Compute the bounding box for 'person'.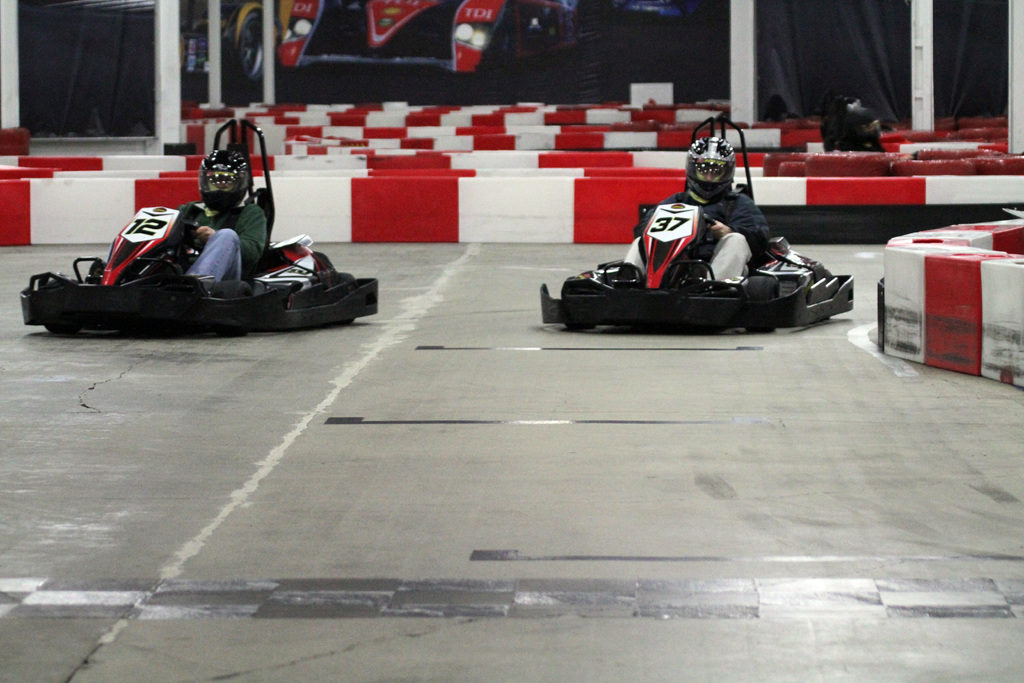
locate(169, 149, 271, 284).
